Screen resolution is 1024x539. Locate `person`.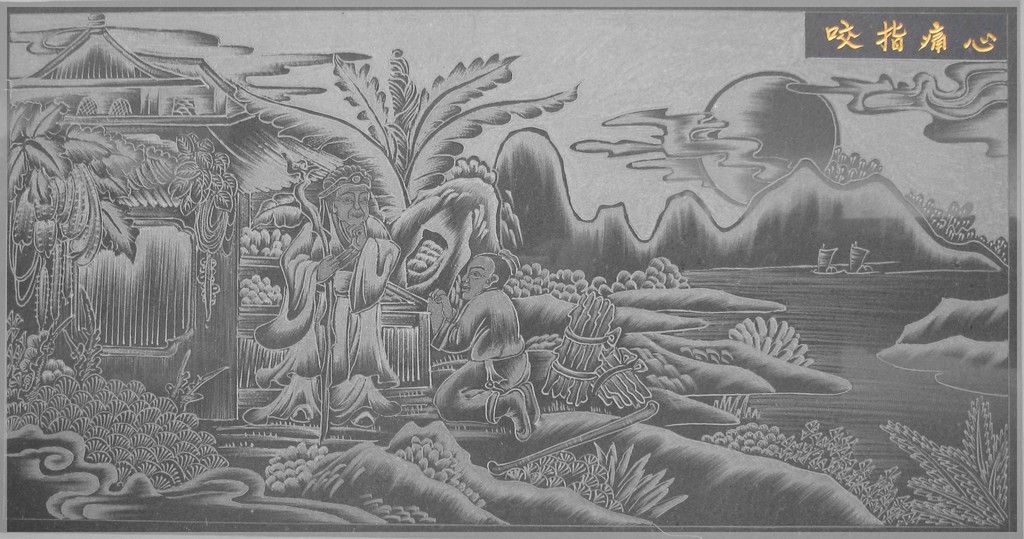
Rect(276, 170, 424, 420).
